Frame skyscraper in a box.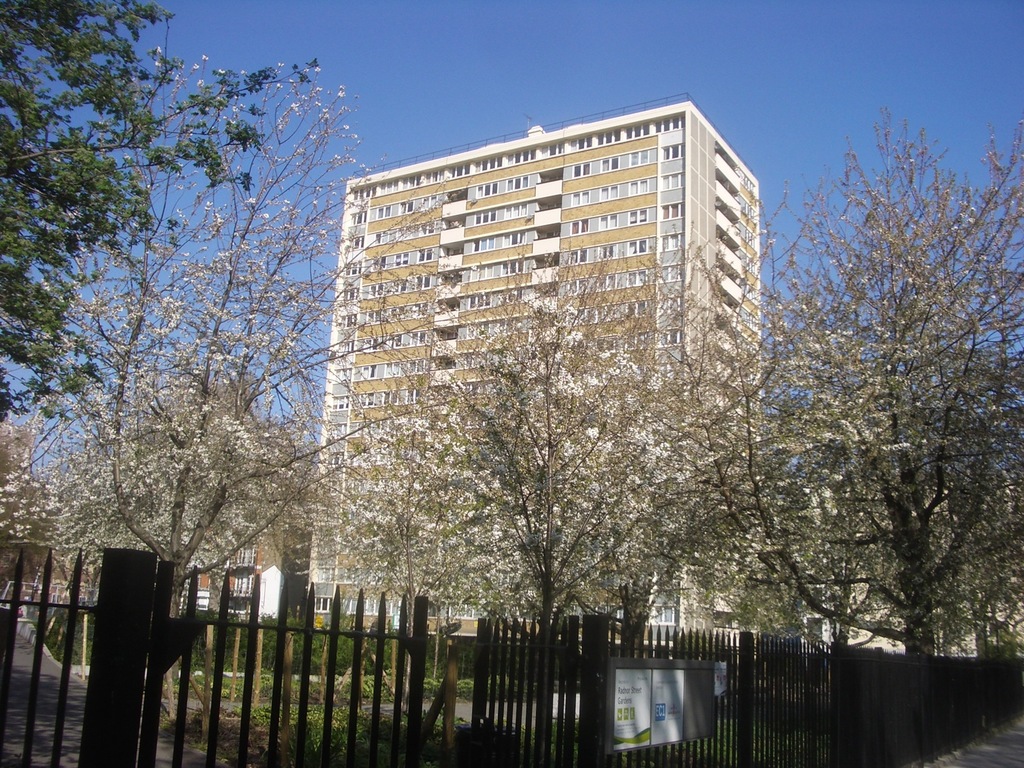
detection(371, 143, 738, 655).
